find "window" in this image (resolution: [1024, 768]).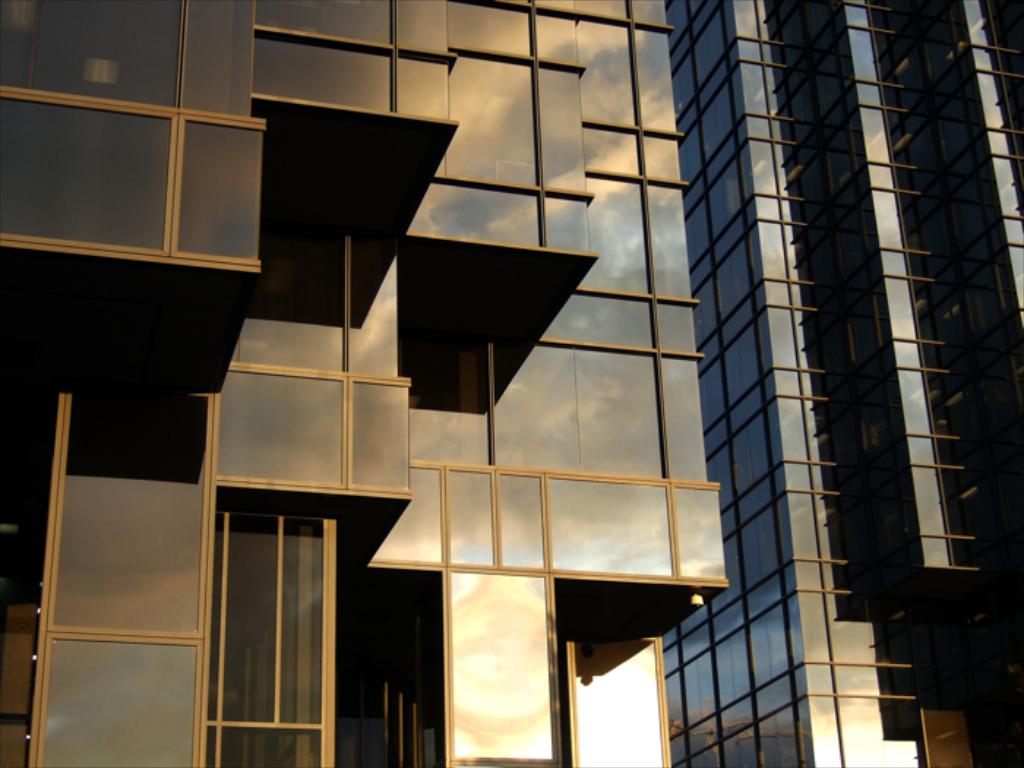
<bbox>497, 341, 671, 492</bbox>.
